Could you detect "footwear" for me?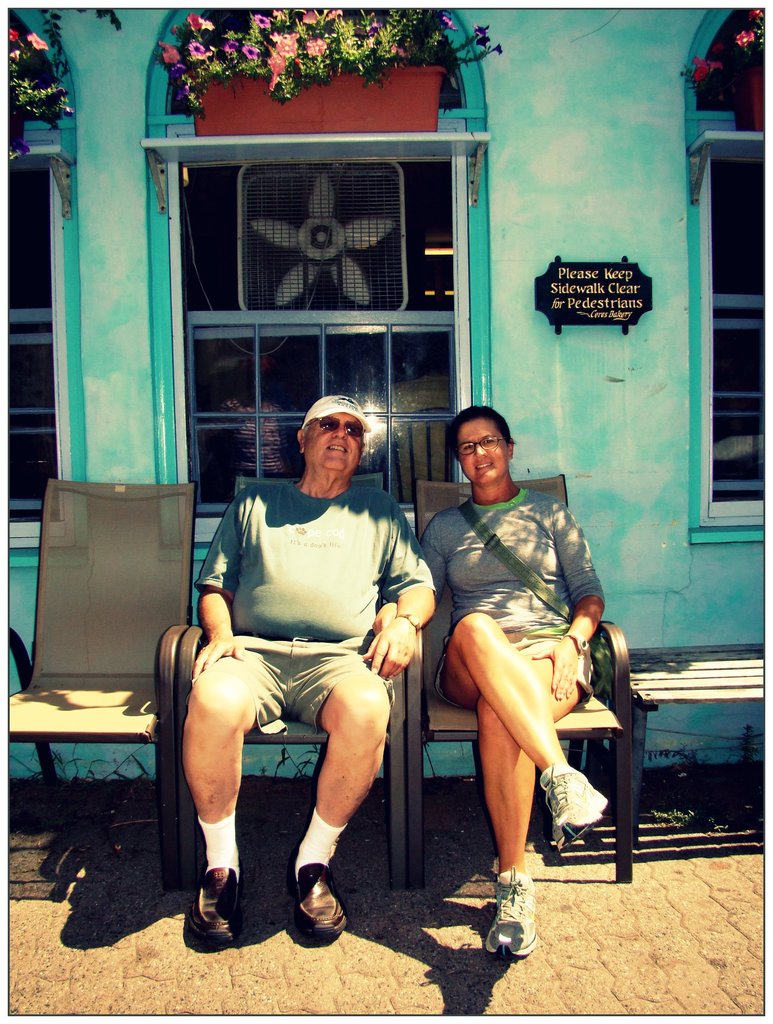
Detection result: [487,865,547,959].
